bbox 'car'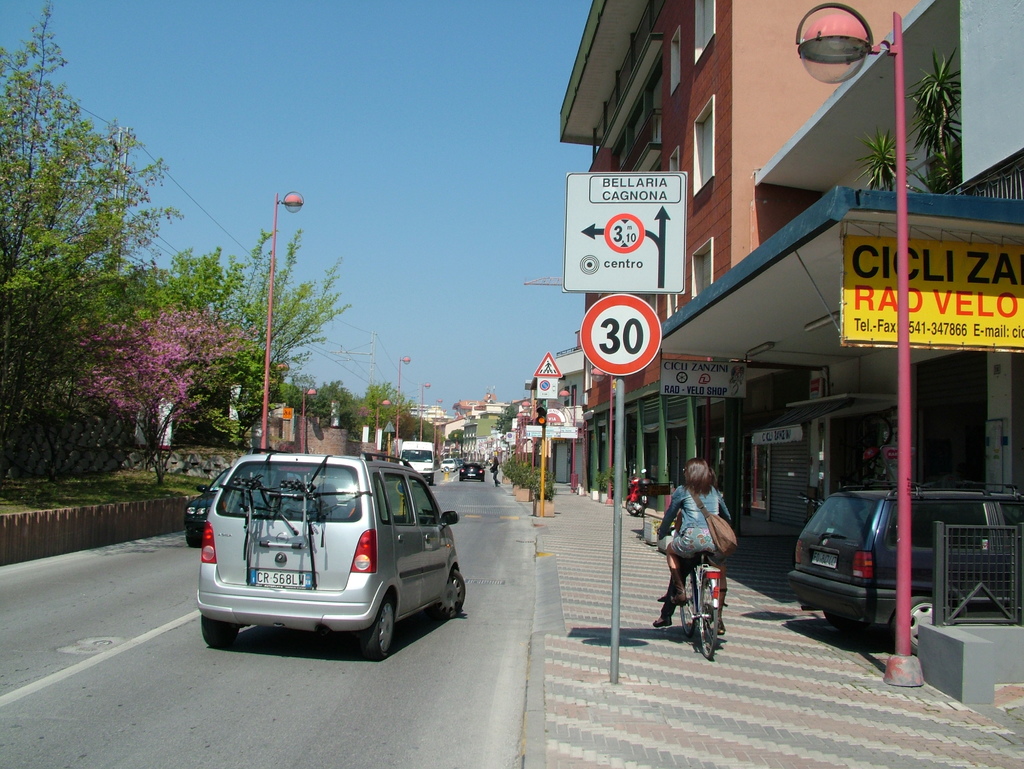
[461, 458, 485, 481]
